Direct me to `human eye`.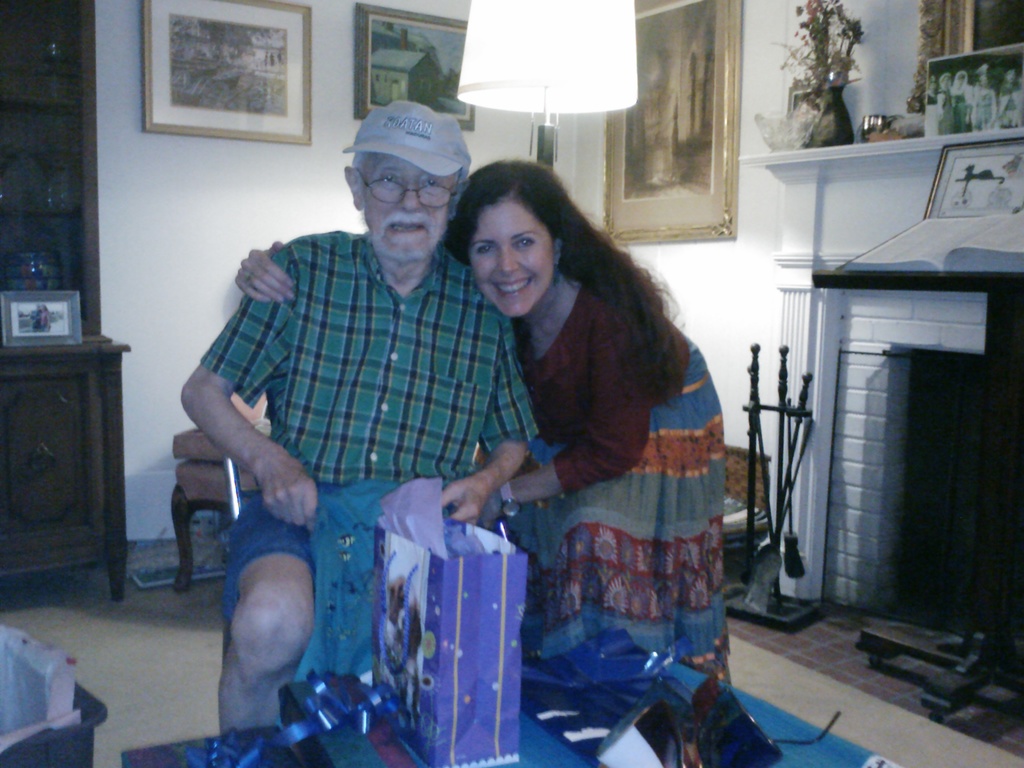
Direction: (475,243,500,257).
